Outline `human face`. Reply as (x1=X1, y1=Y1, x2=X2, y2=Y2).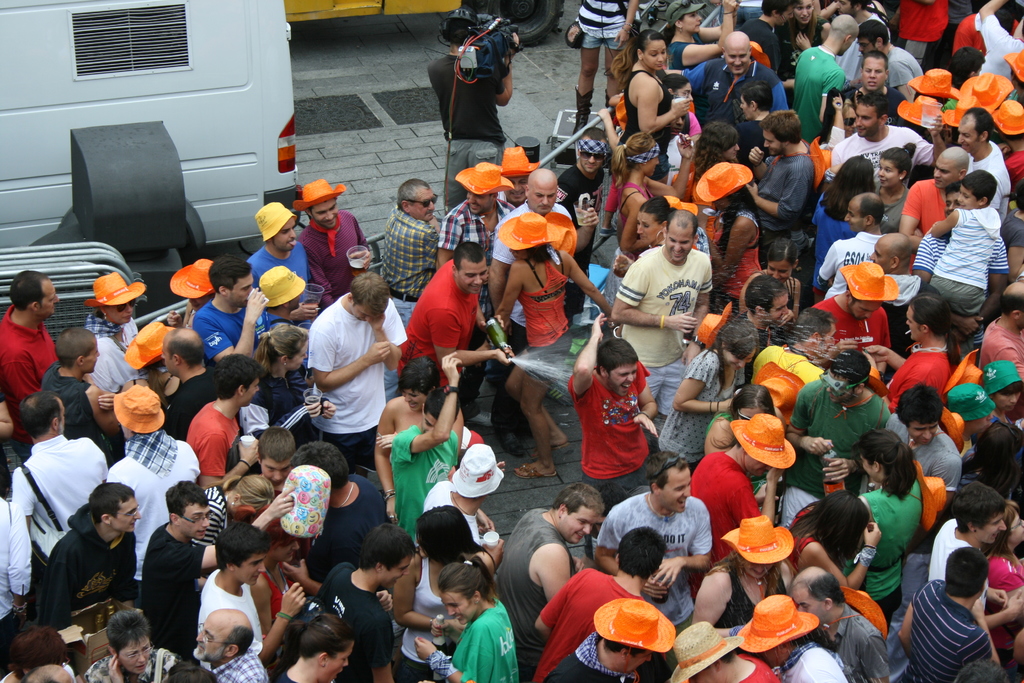
(x1=627, y1=647, x2=646, y2=672).
